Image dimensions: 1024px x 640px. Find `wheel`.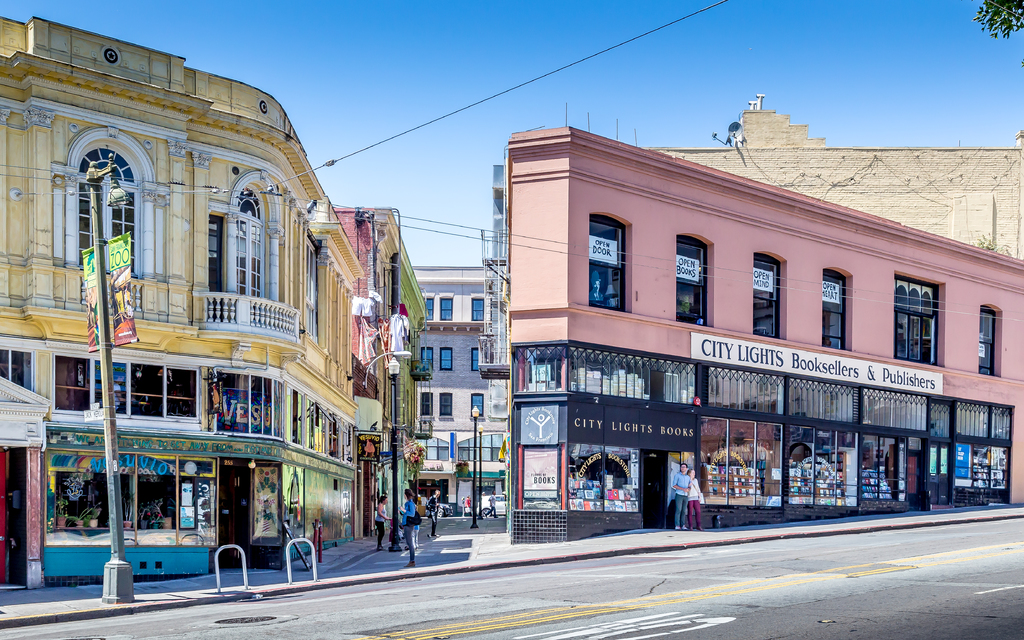
[479,509,492,516].
